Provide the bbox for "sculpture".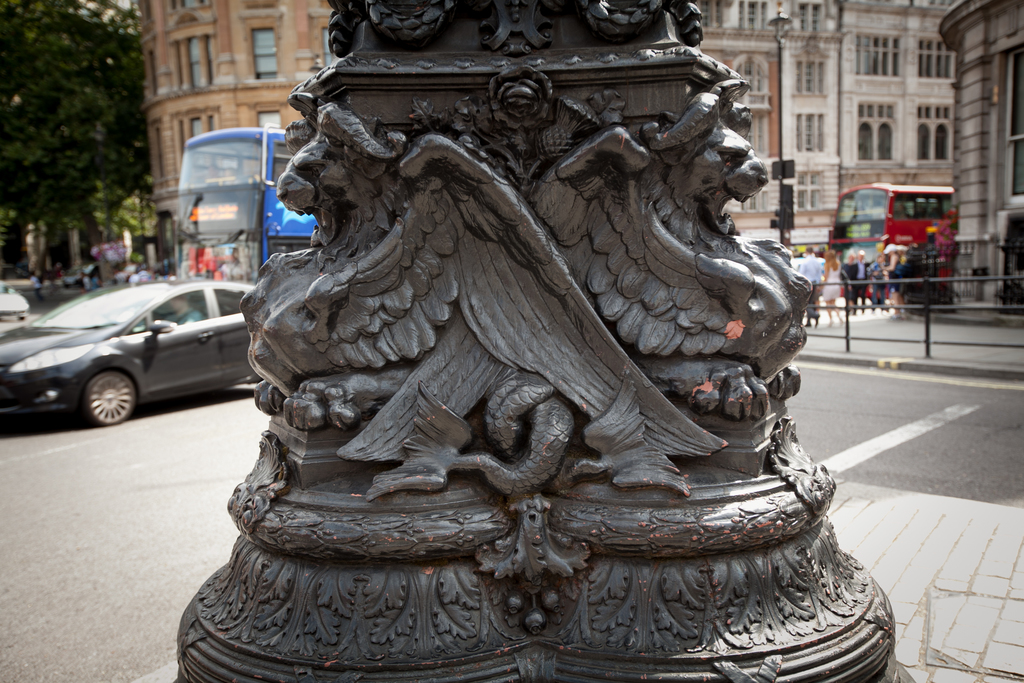
(161, 0, 916, 682).
